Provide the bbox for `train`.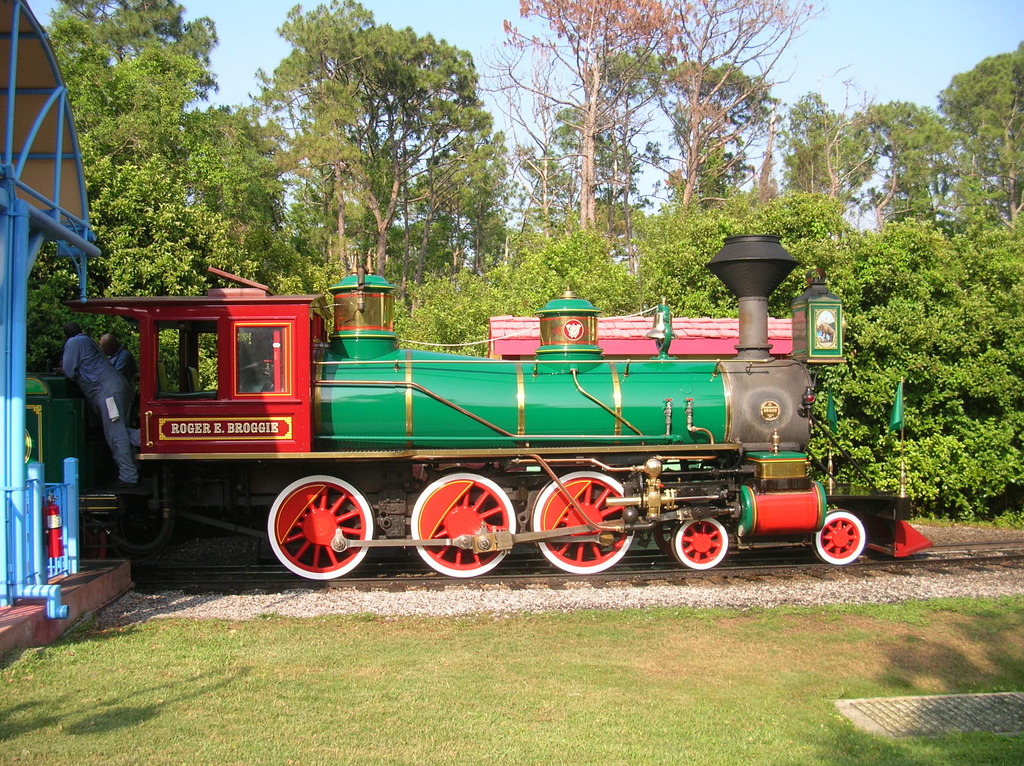
14 218 939 581.
